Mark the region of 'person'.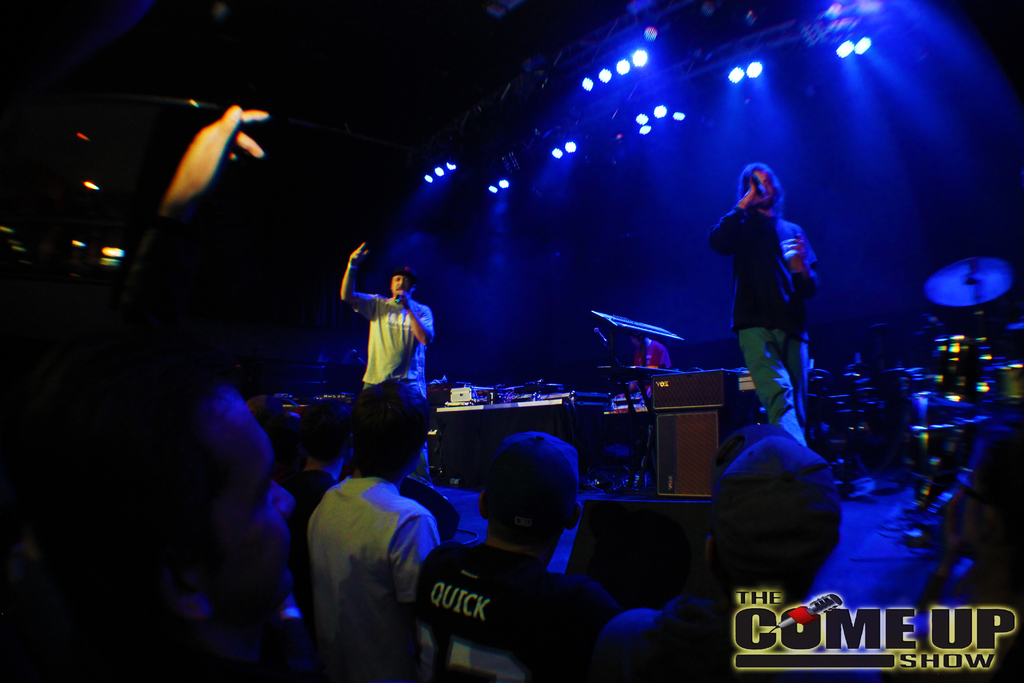
Region: [705,163,831,454].
